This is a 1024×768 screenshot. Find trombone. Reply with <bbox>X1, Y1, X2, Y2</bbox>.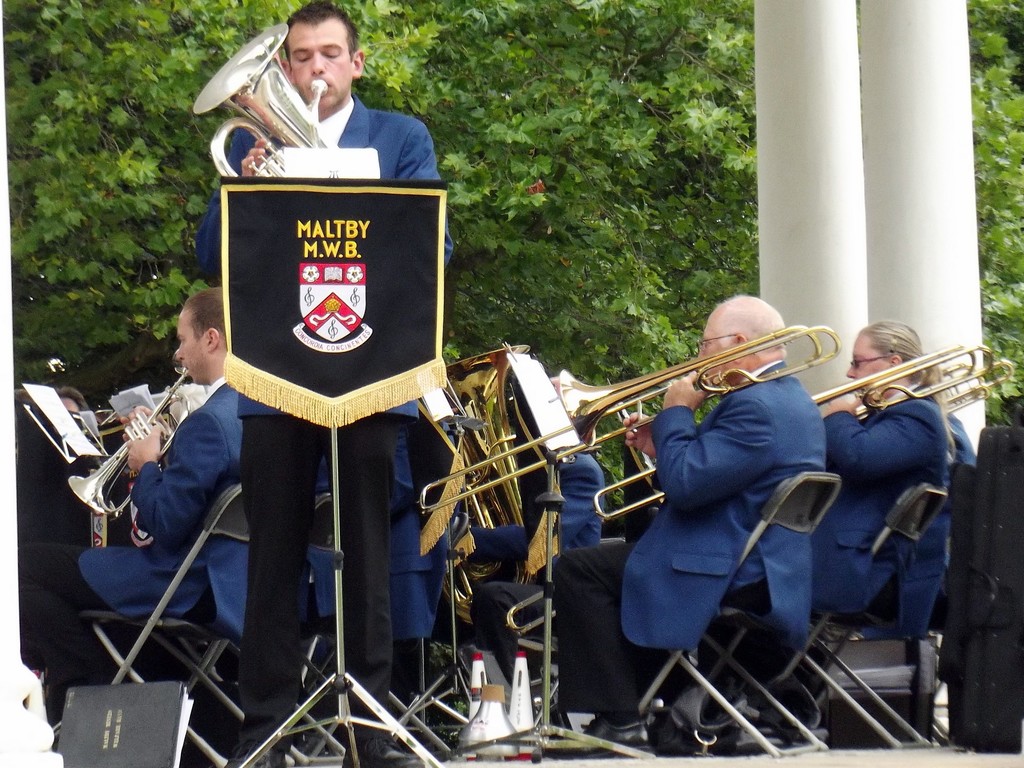
<bbox>595, 341, 993, 521</bbox>.
